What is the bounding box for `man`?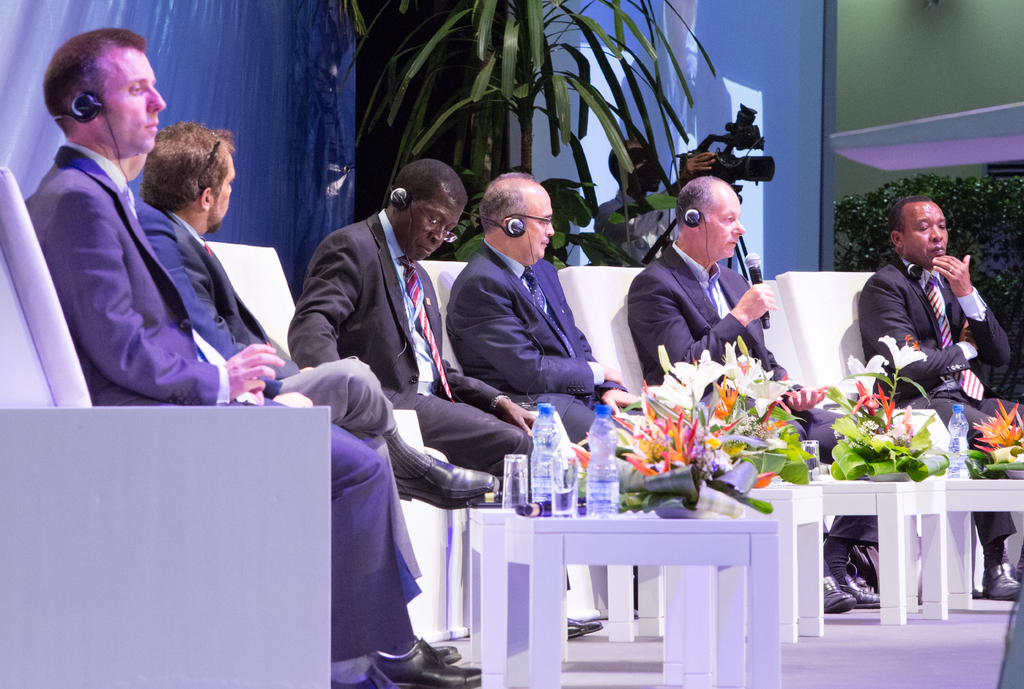
crop(593, 142, 719, 270).
